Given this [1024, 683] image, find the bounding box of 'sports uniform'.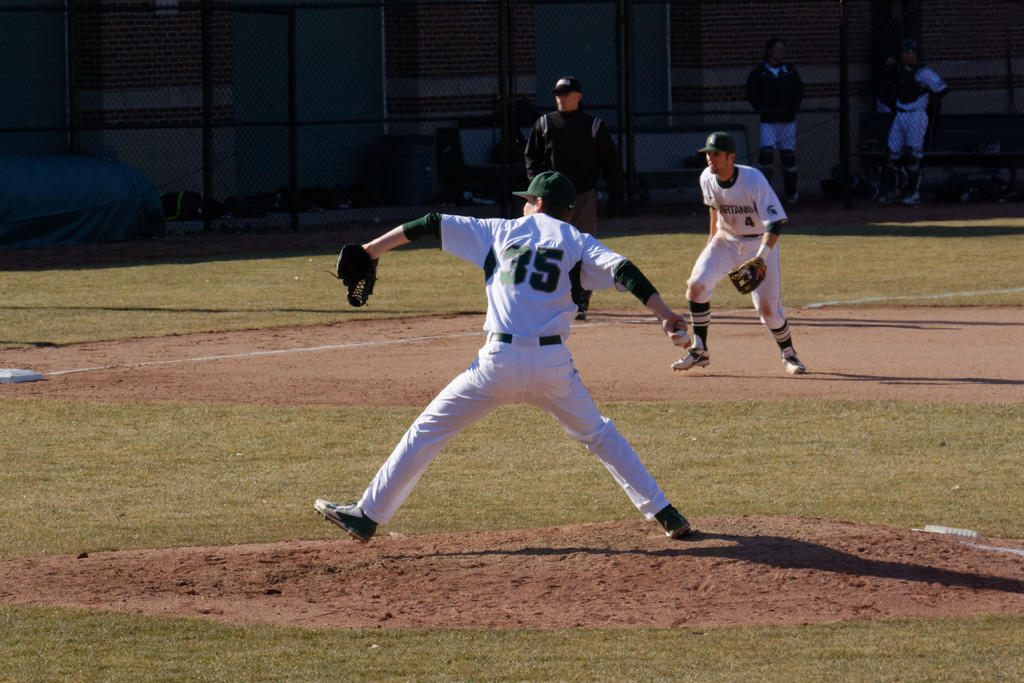
crop(750, 45, 800, 200).
